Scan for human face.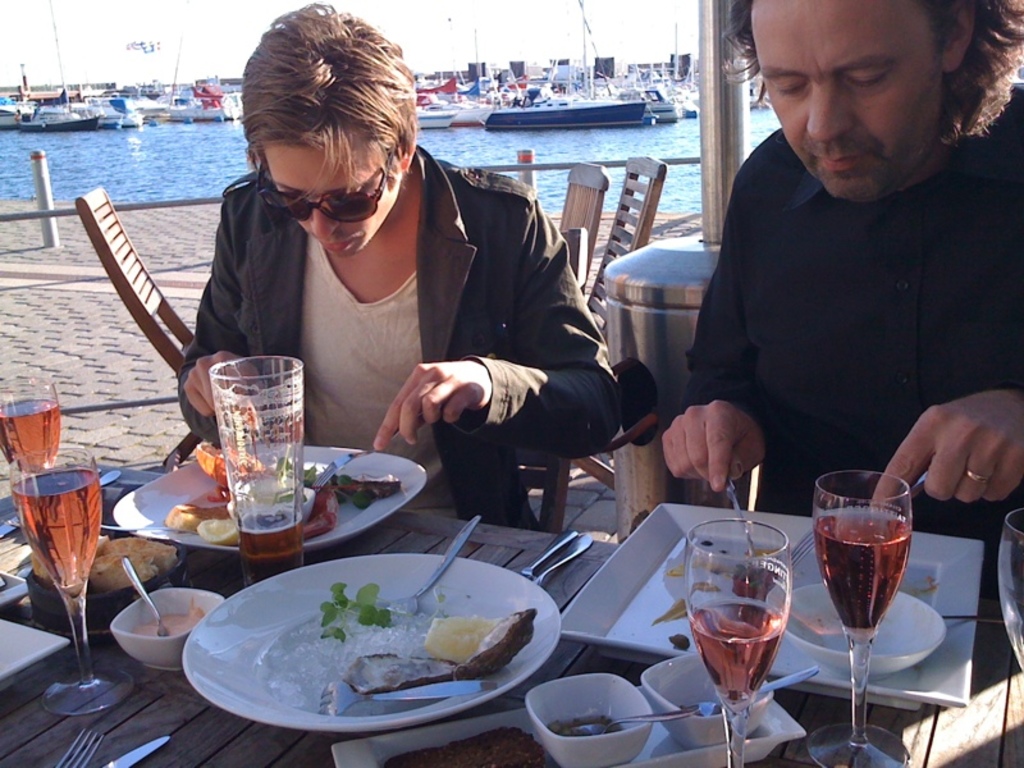
Scan result: Rect(746, 0, 943, 206).
